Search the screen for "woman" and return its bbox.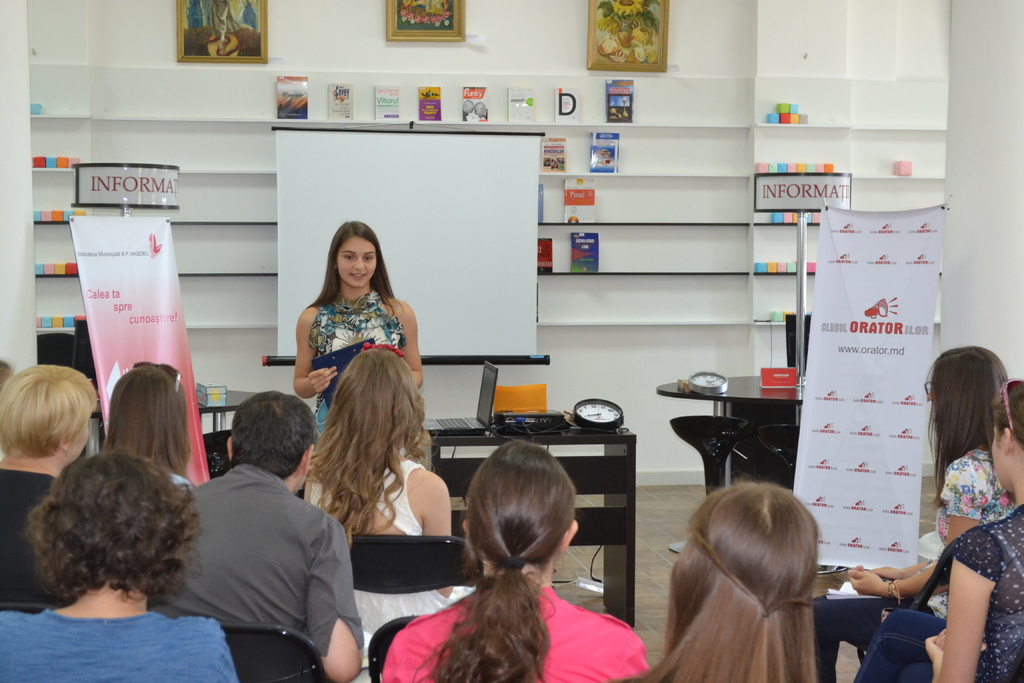
Found: (102, 361, 203, 490).
